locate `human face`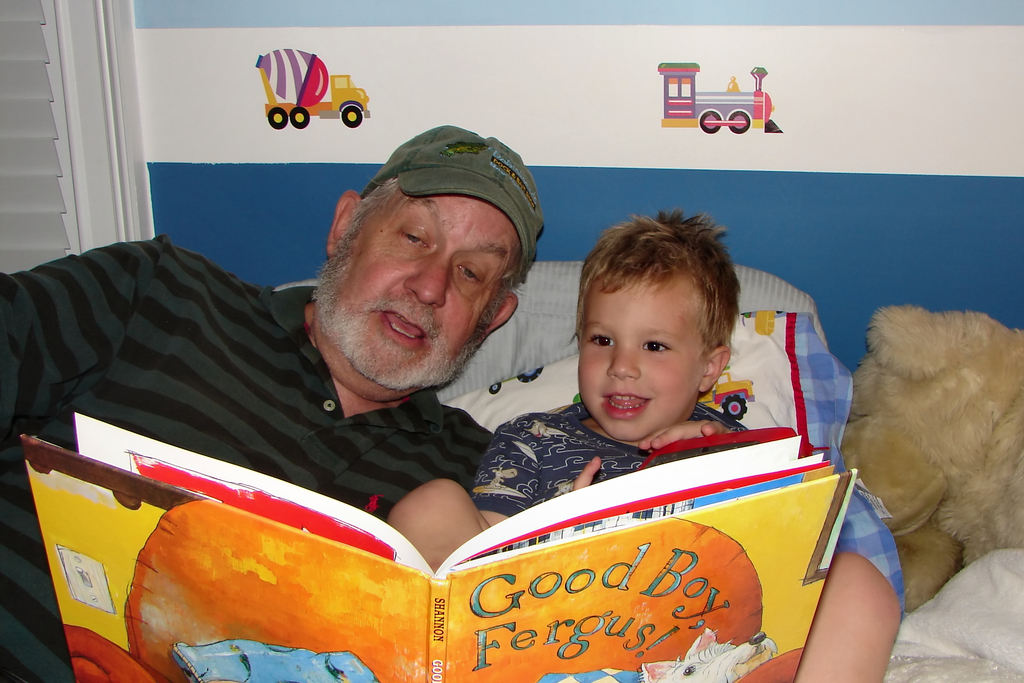
[342, 177, 542, 393]
